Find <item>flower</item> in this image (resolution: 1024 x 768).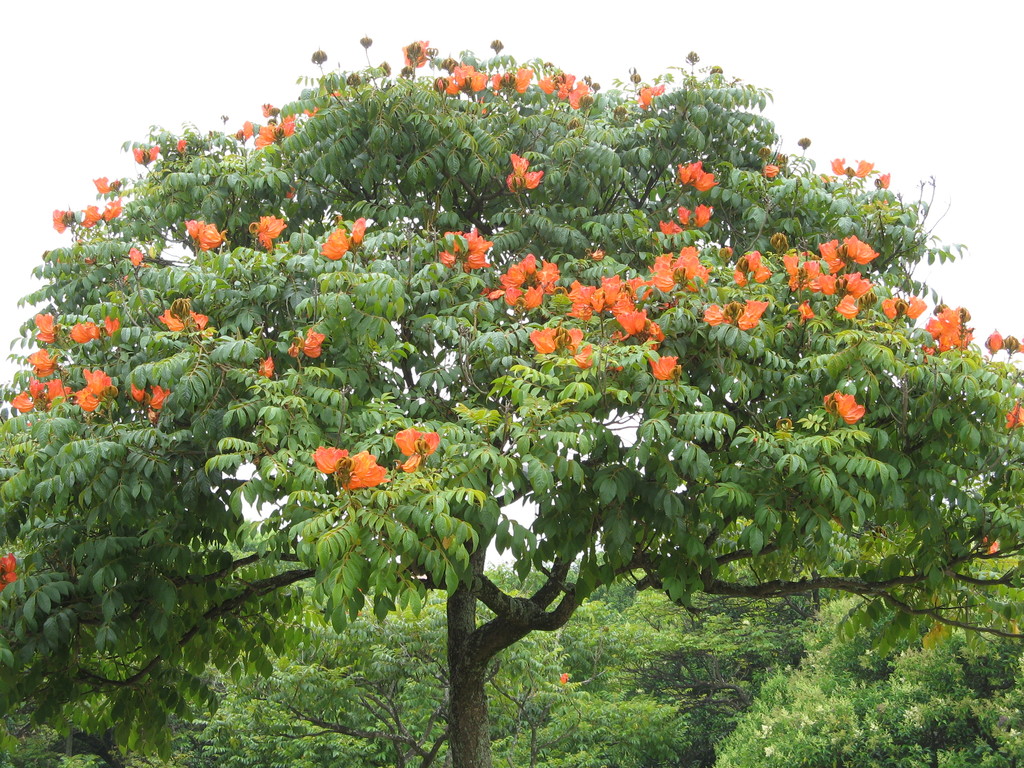
<region>71, 321, 97, 346</region>.
